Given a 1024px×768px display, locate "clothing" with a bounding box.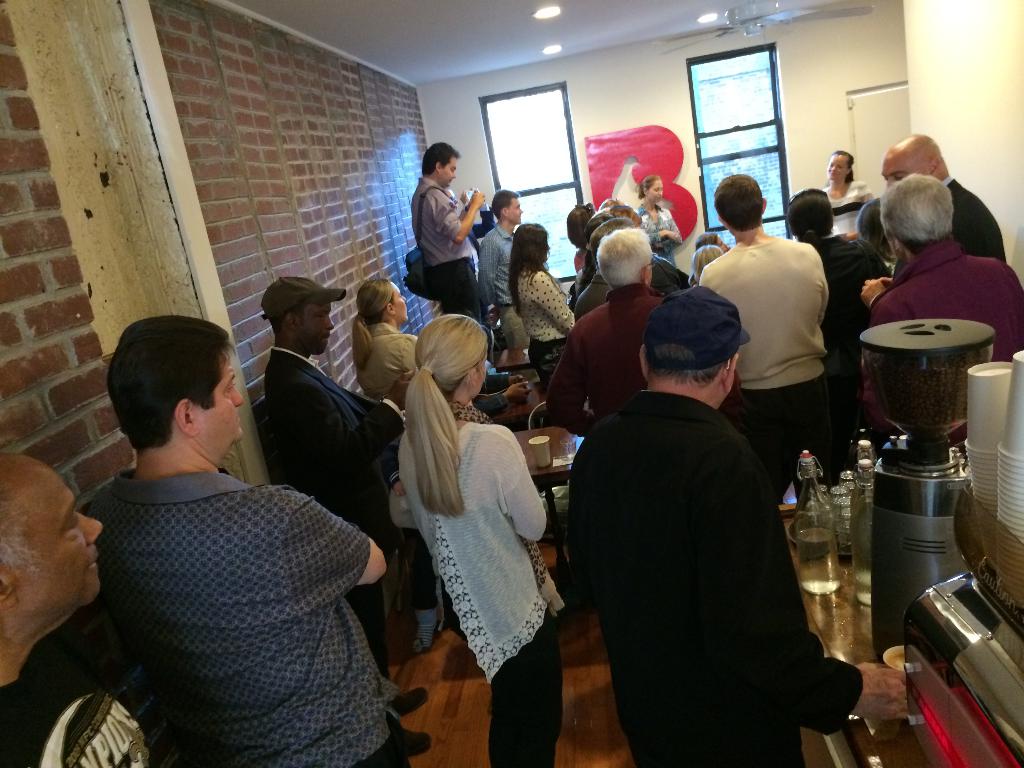
Located: [x1=265, y1=341, x2=403, y2=624].
